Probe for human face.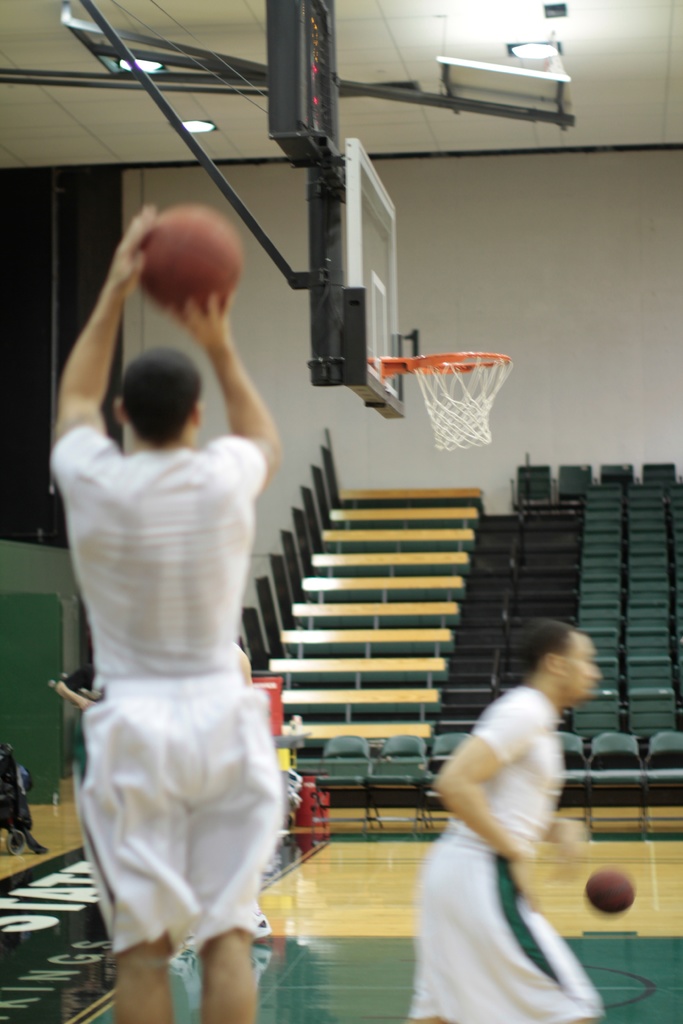
Probe result: 566,631,599,711.
